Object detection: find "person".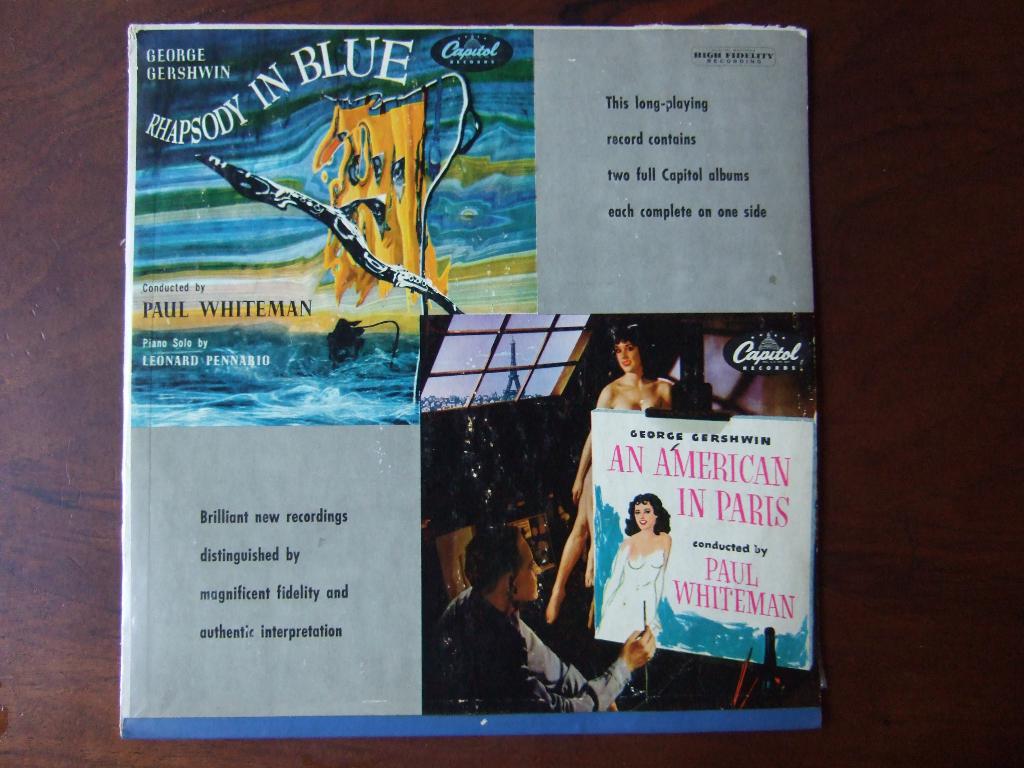
x1=536, y1=455, x2=654, y2=708.
